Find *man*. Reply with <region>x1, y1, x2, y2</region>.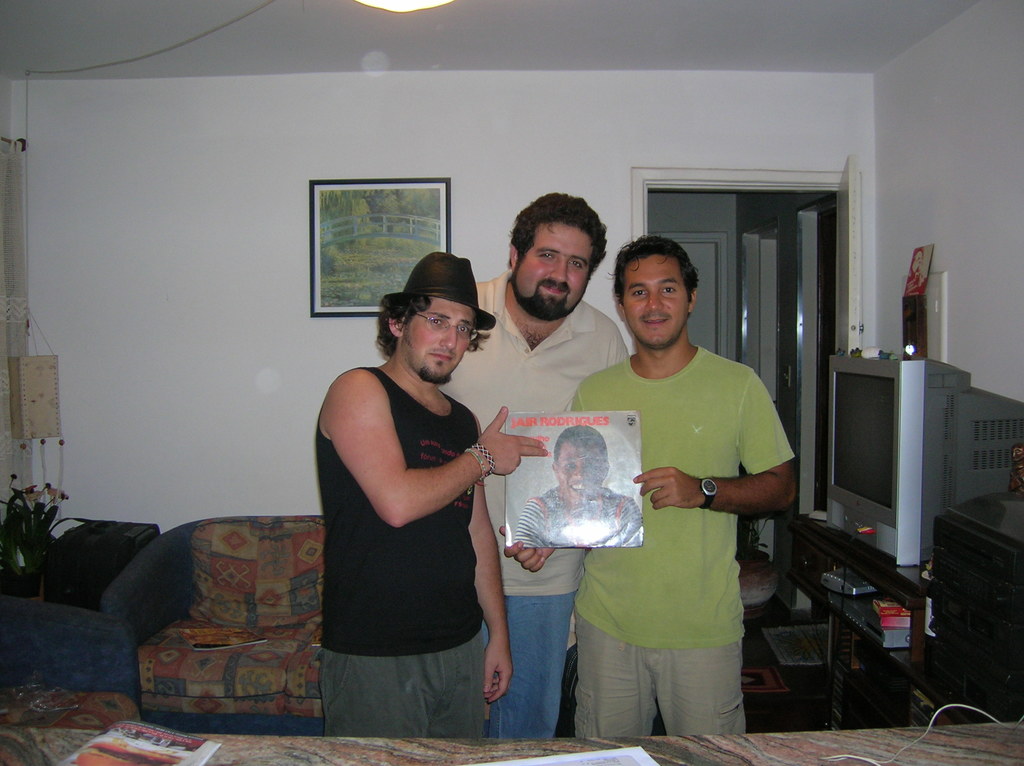
<region>497, 236, 797, 735</region>.
